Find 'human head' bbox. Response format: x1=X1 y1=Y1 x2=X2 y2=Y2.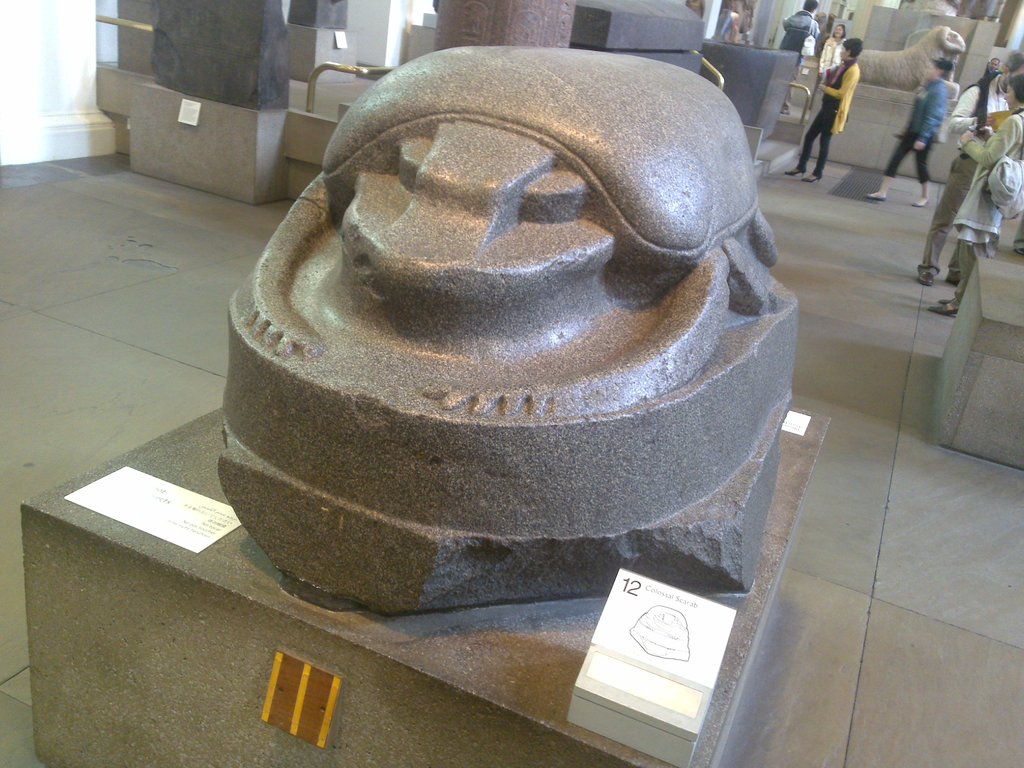
x1=803 y1=0 x2=822 y2=13.
